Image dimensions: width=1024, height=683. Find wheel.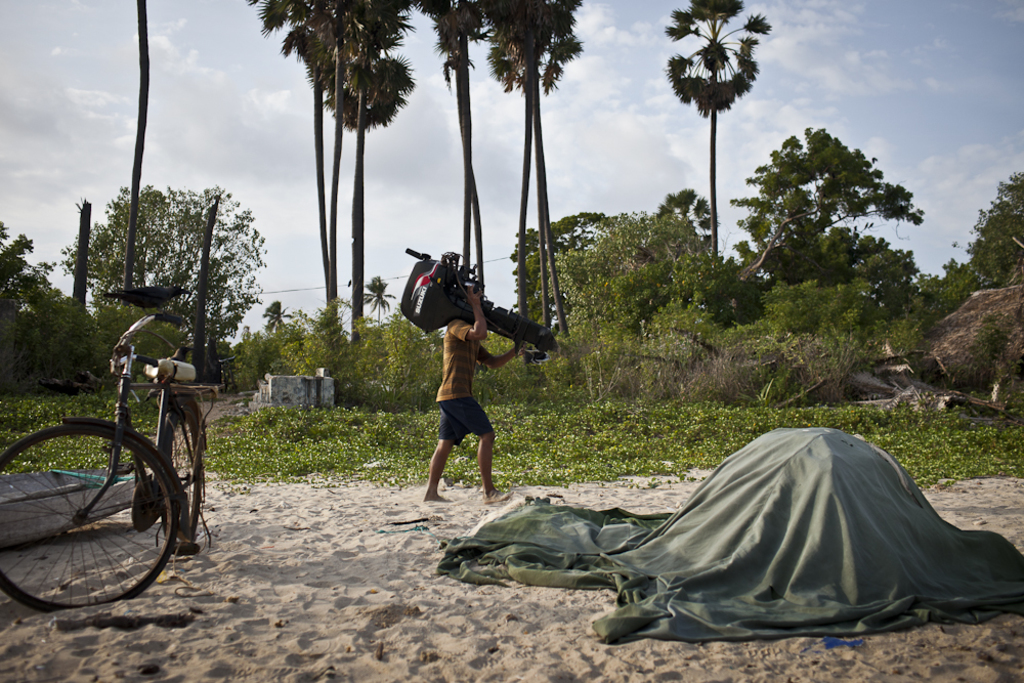
box(163, 409, 206, 545).
